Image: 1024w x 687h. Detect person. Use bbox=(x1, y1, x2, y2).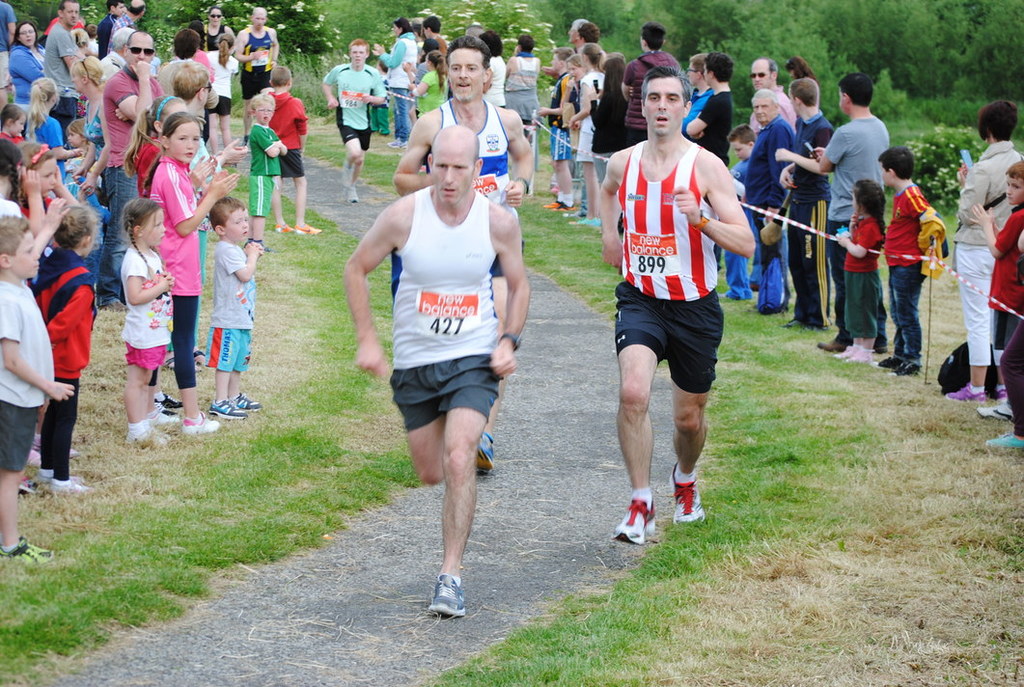
bbox=(136, 108, 246, 435).
